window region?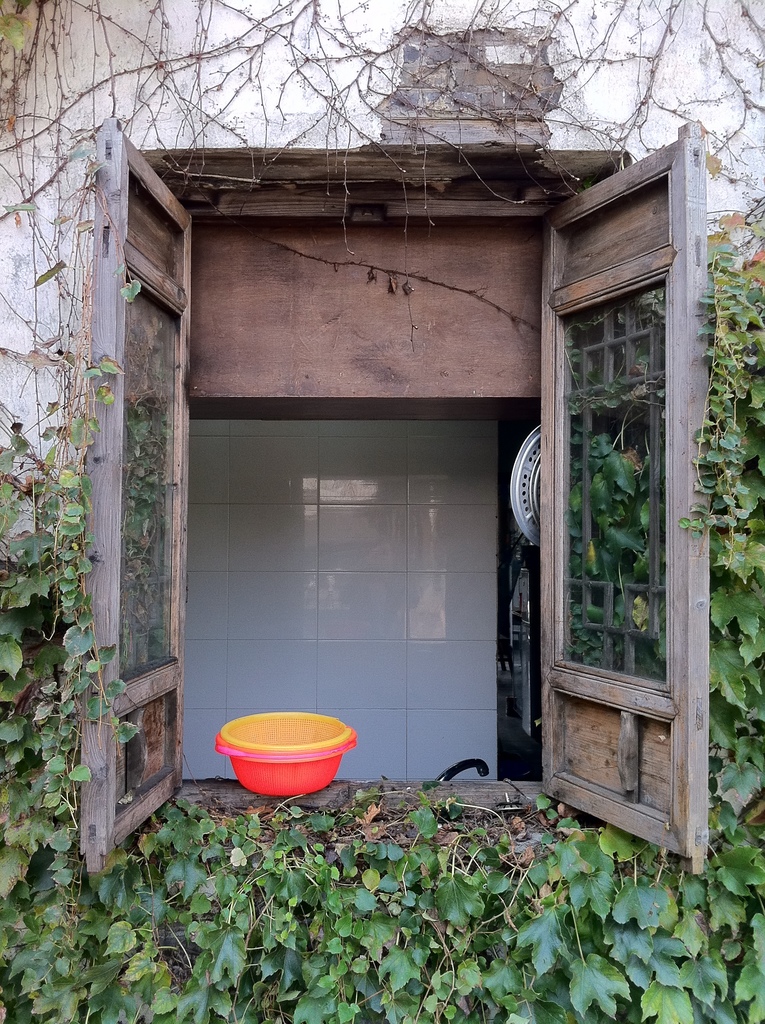
(x1=548, y1=135, x2=718, y2=832)
